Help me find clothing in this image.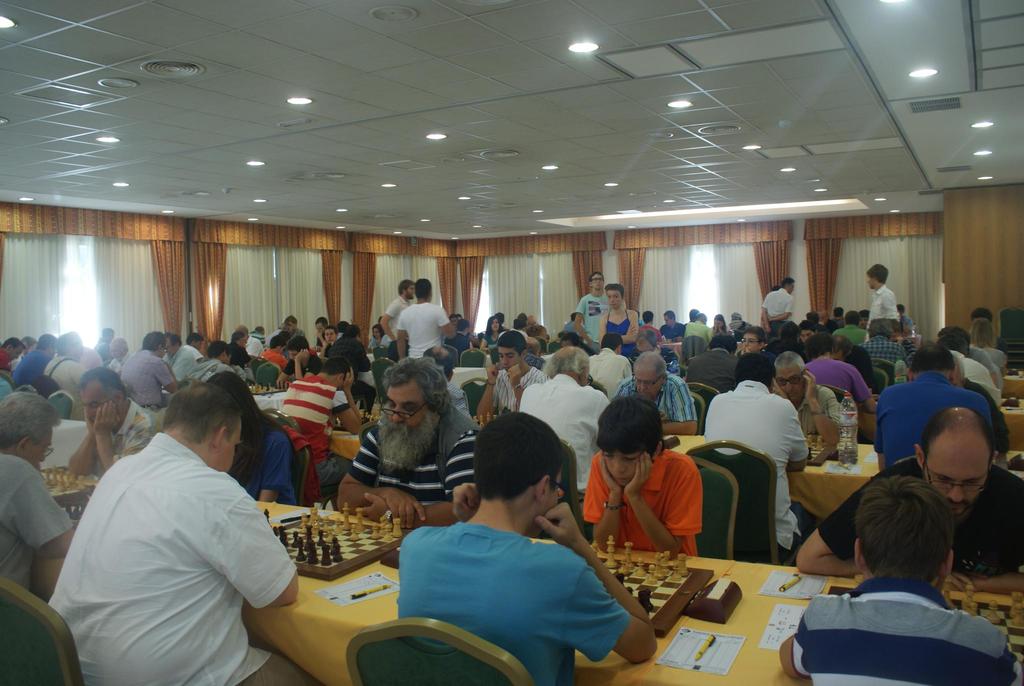
Found it: 793 578 1021 685.
